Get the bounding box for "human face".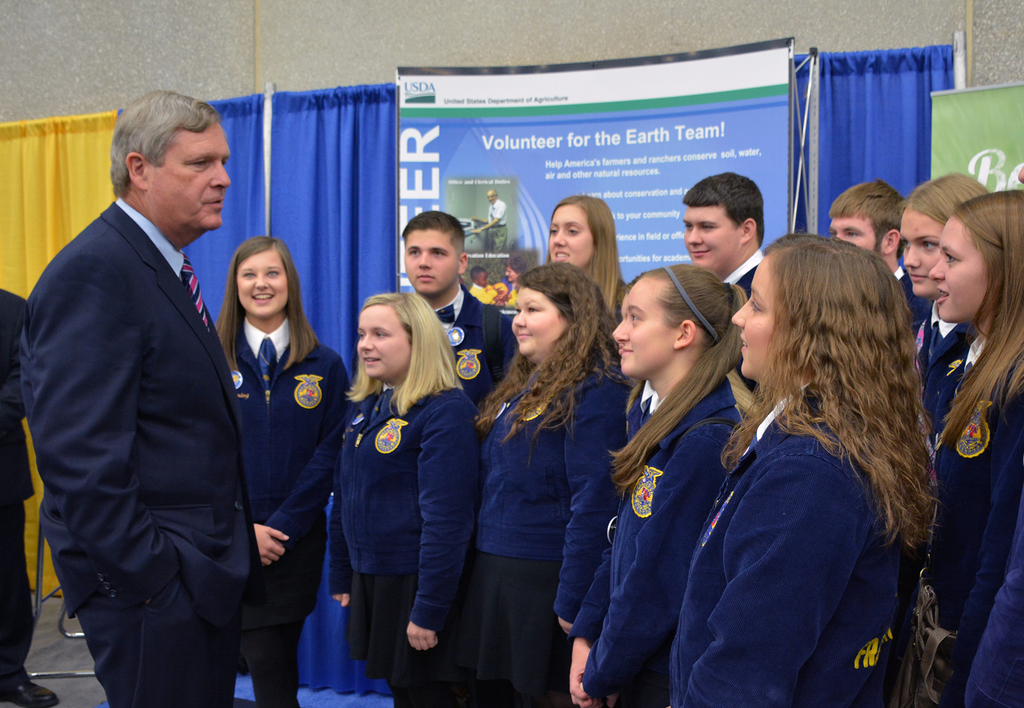
l=241, t=249, r=292, b=318.
